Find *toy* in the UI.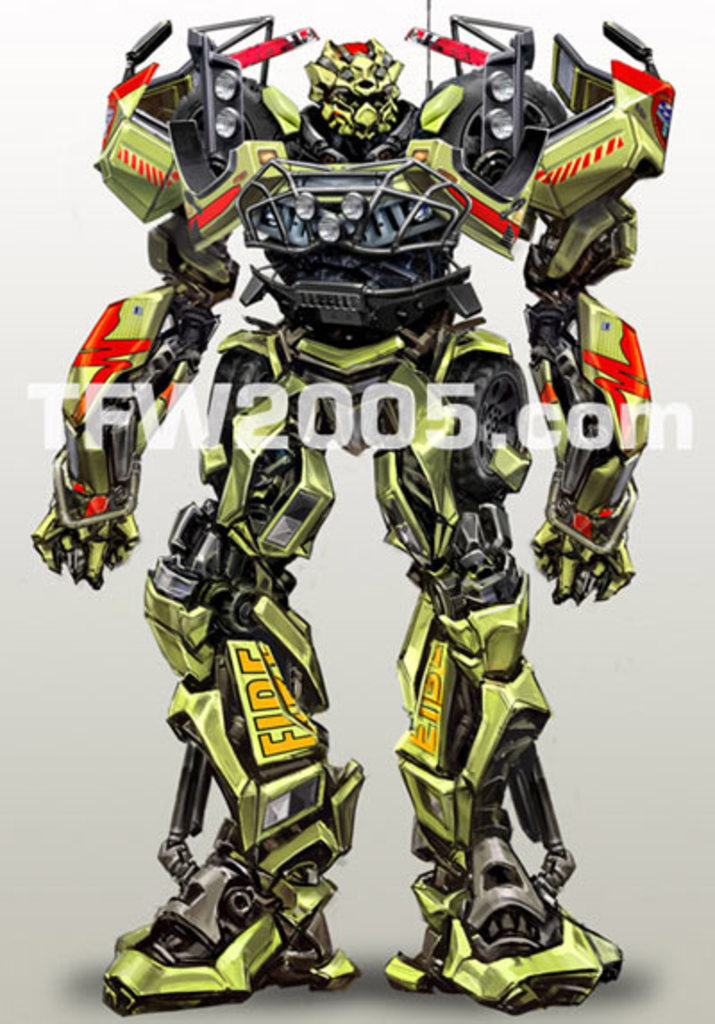
UI element at 25, 11, 681, 1015.
